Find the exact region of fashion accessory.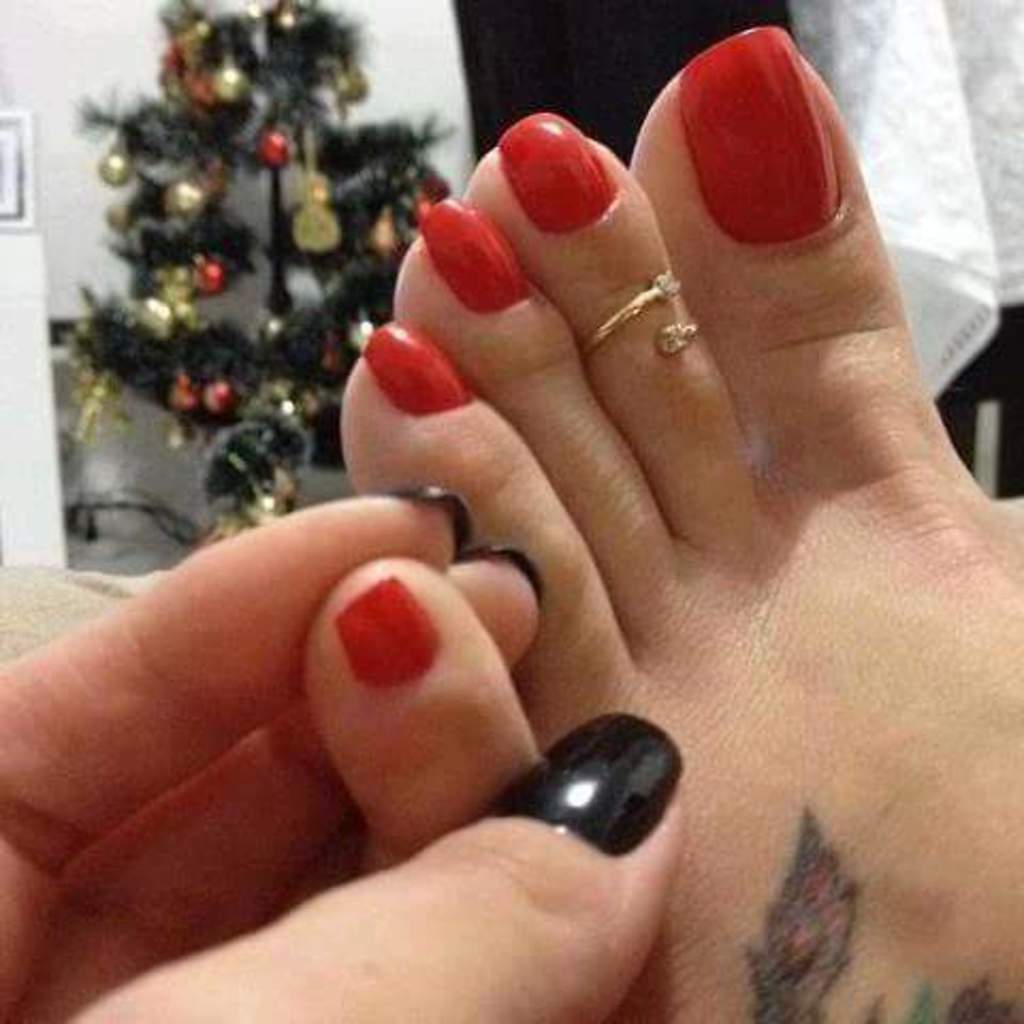
Exact region: crop(371, 320, 471, 410).
